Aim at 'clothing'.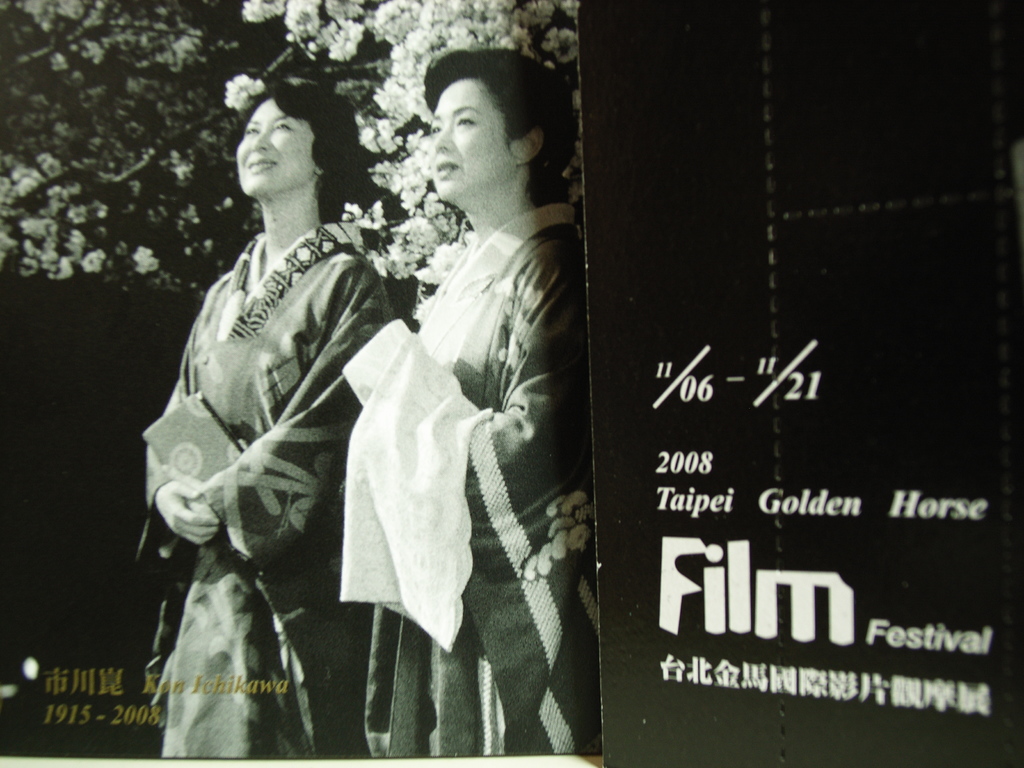
Aimed at 147/217/383/767.
